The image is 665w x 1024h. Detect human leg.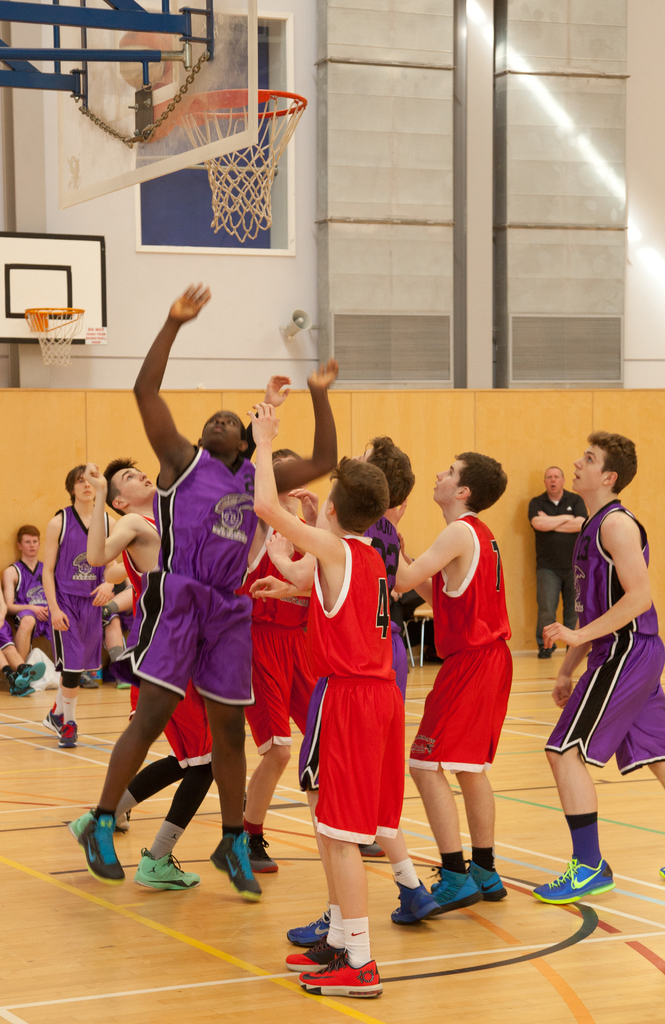
Detection: [407, 638, 517, 916].
